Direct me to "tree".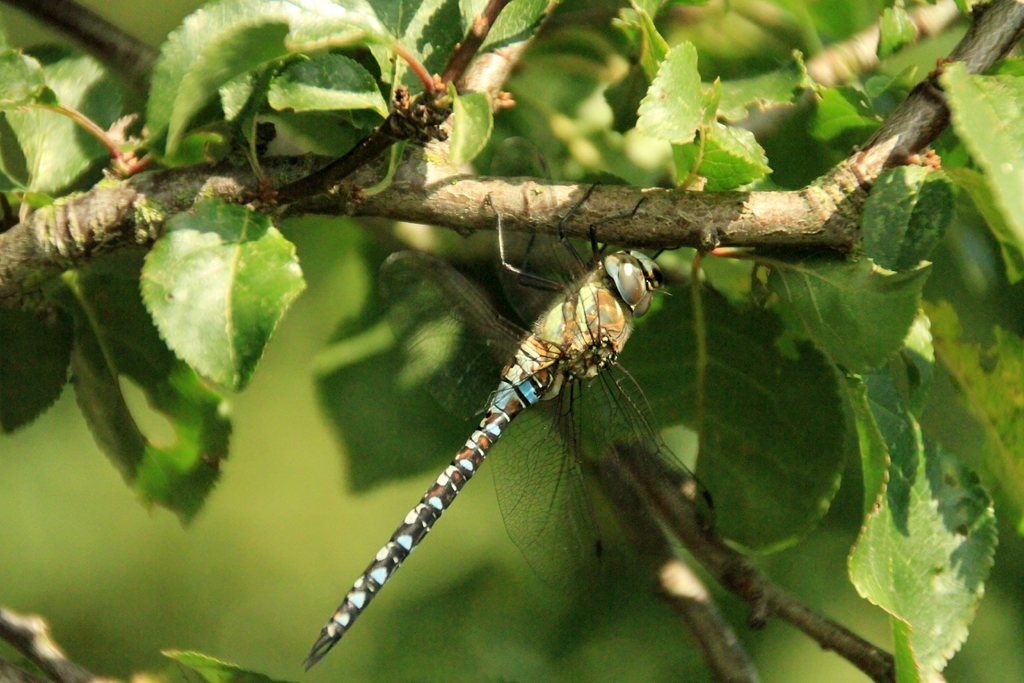
Direction: [0, 0, 1023, 682].
